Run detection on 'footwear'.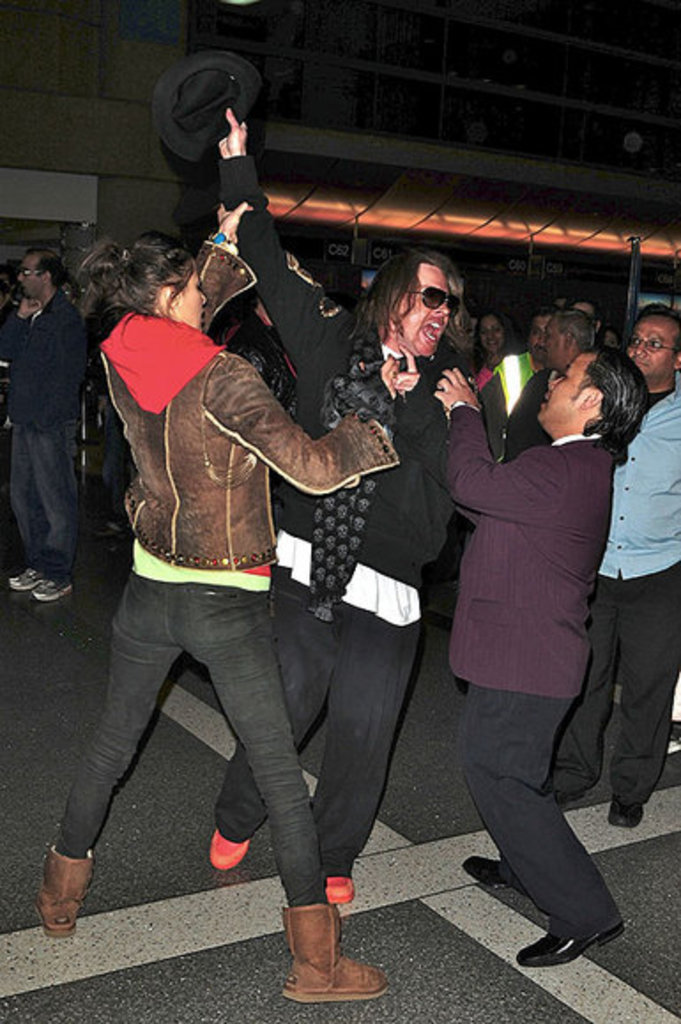
Result: 34:580:71:596.
